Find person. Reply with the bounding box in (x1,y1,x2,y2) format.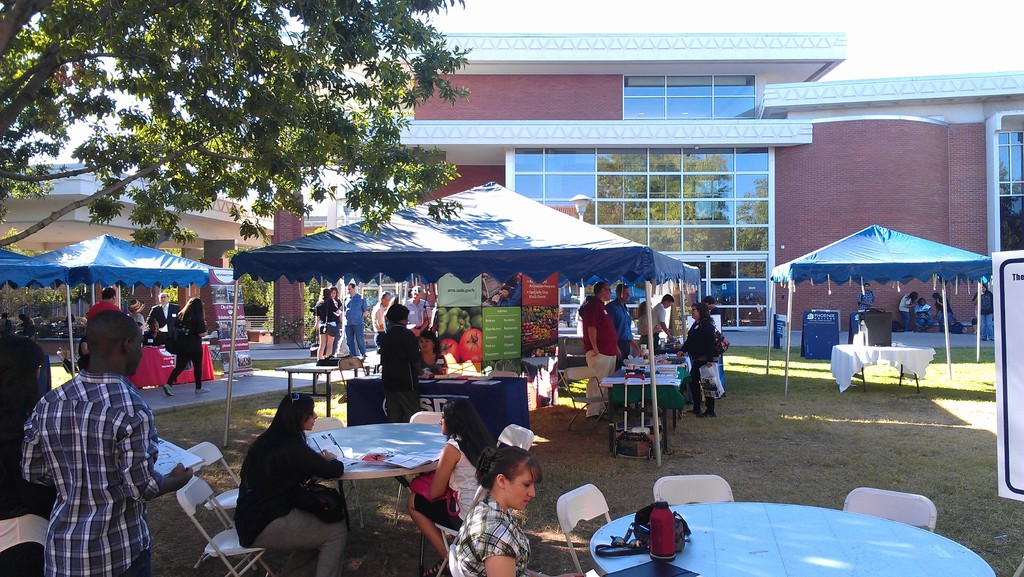
(130,297,147,327).
